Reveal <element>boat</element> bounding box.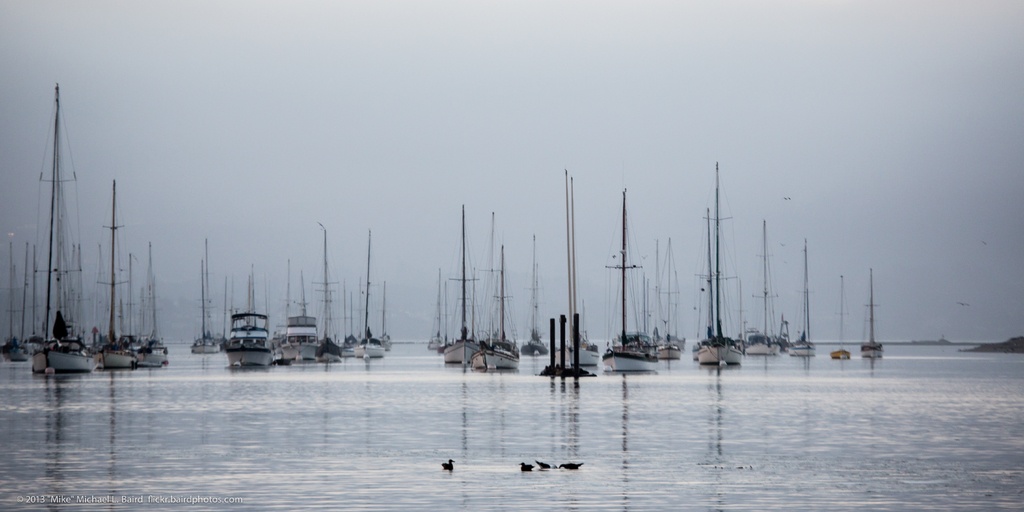
Revealed: x1=0 y1=260 x2=23 y2=365.
